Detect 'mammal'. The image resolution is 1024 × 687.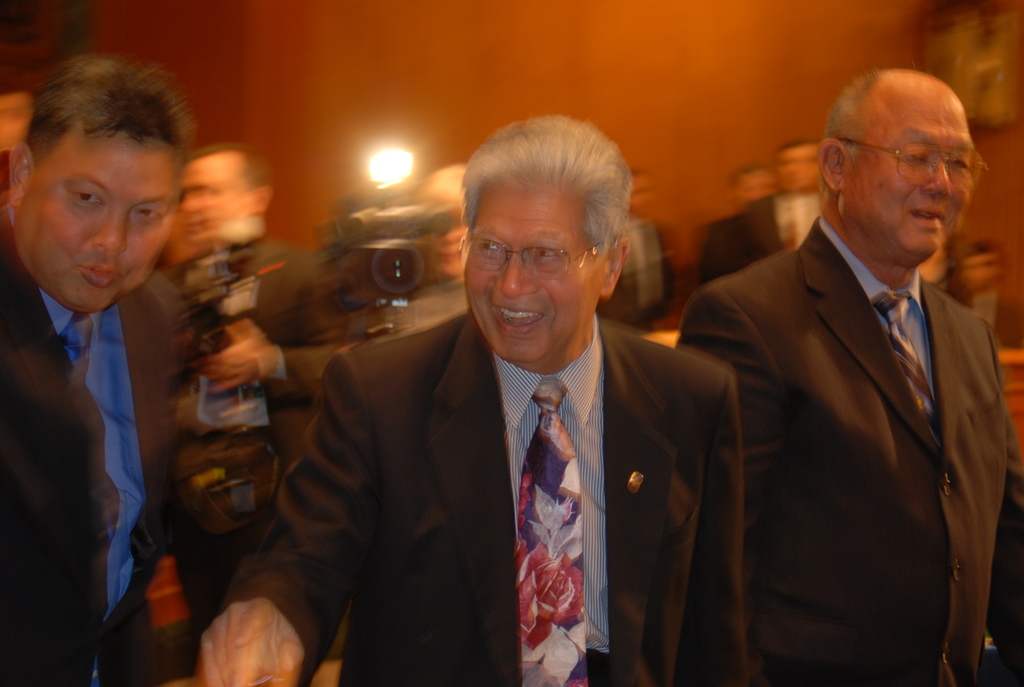
955:237:1023:352.
